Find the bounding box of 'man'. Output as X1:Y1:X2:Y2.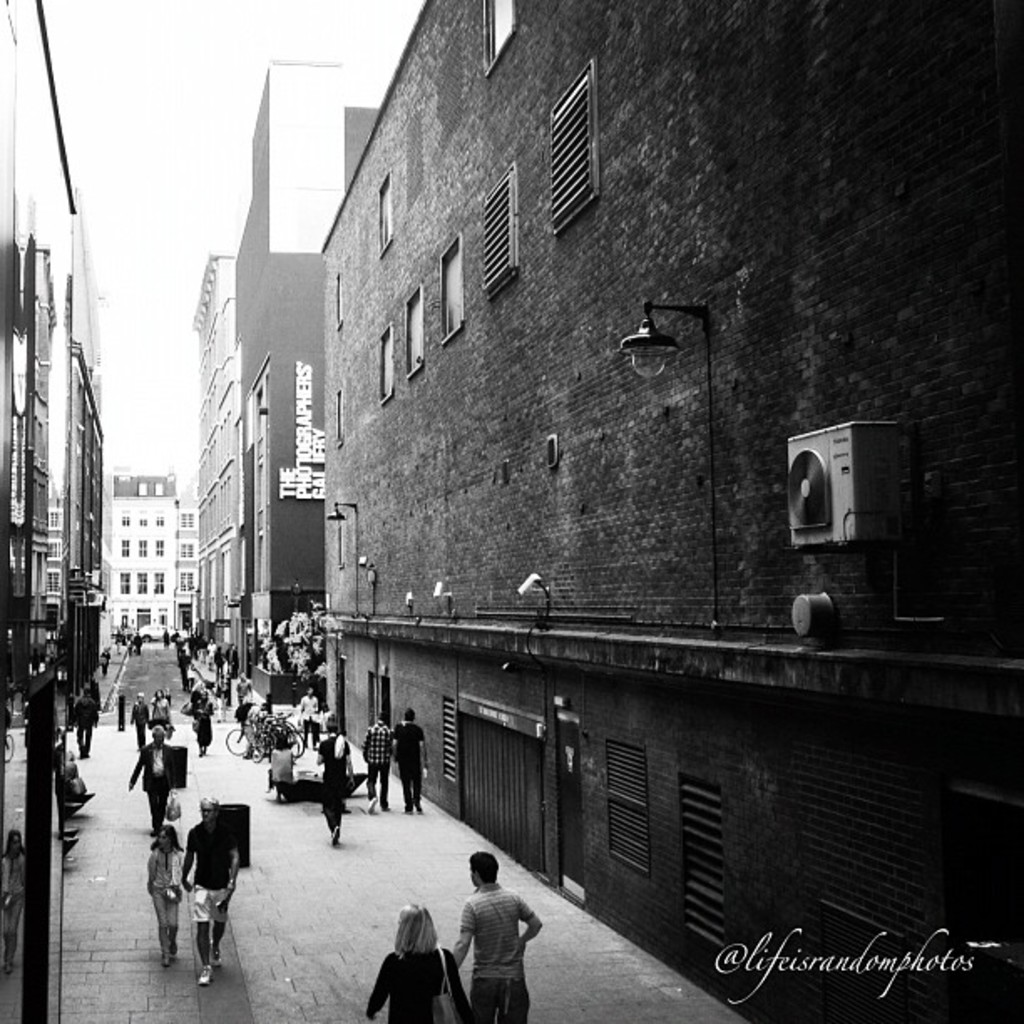
450:847:550:1022.
